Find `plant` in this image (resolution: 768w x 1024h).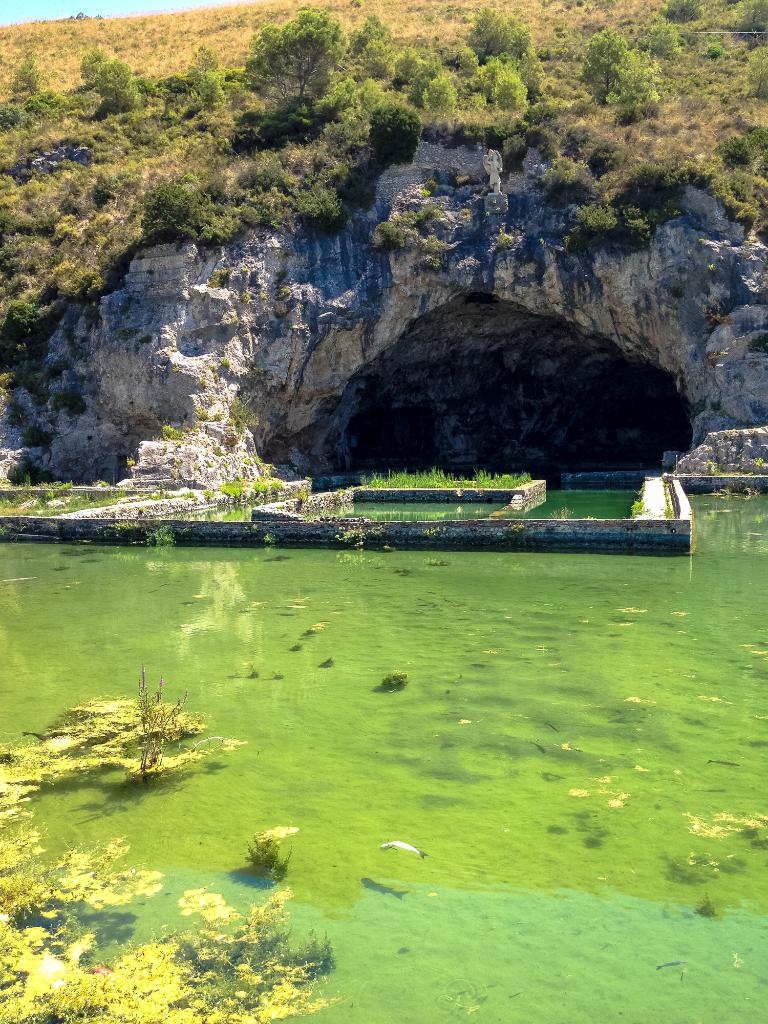
crop(145, 524, 168, 545).
